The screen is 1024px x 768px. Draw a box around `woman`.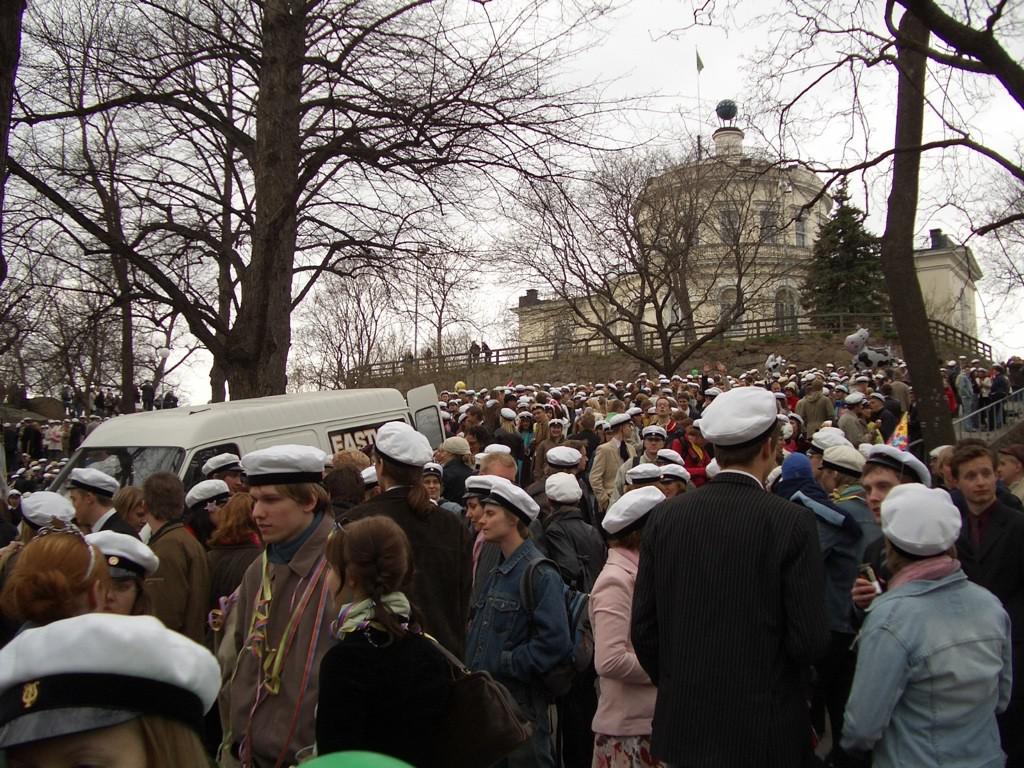
{"x1": 106, "y1": 485, "x2": 148, "y2": 541}.
